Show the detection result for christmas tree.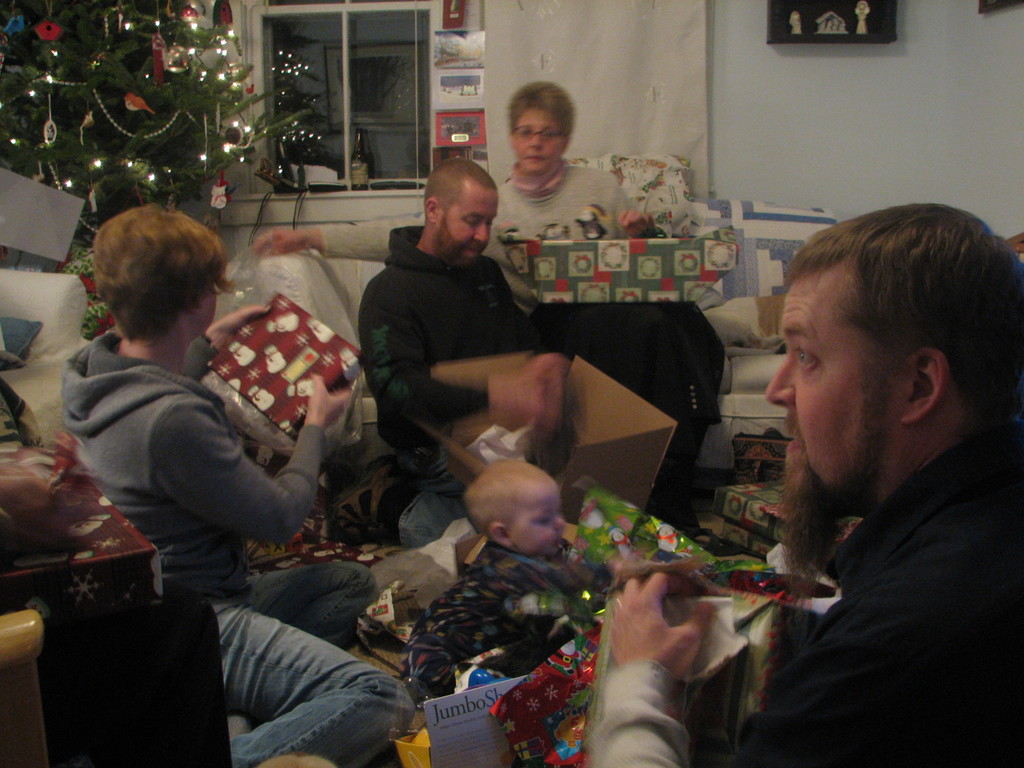
bbox=(0, 0, 314, 271).
